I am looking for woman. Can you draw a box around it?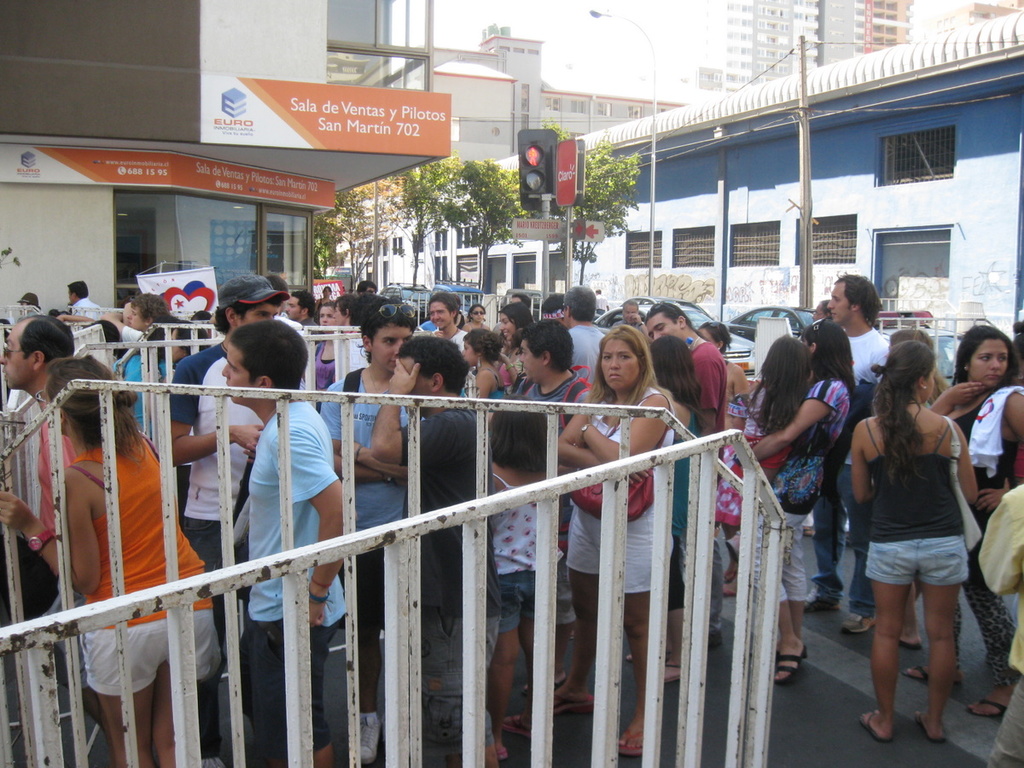
Sure, the bounding box is crop(552, 325, 684, 765).
